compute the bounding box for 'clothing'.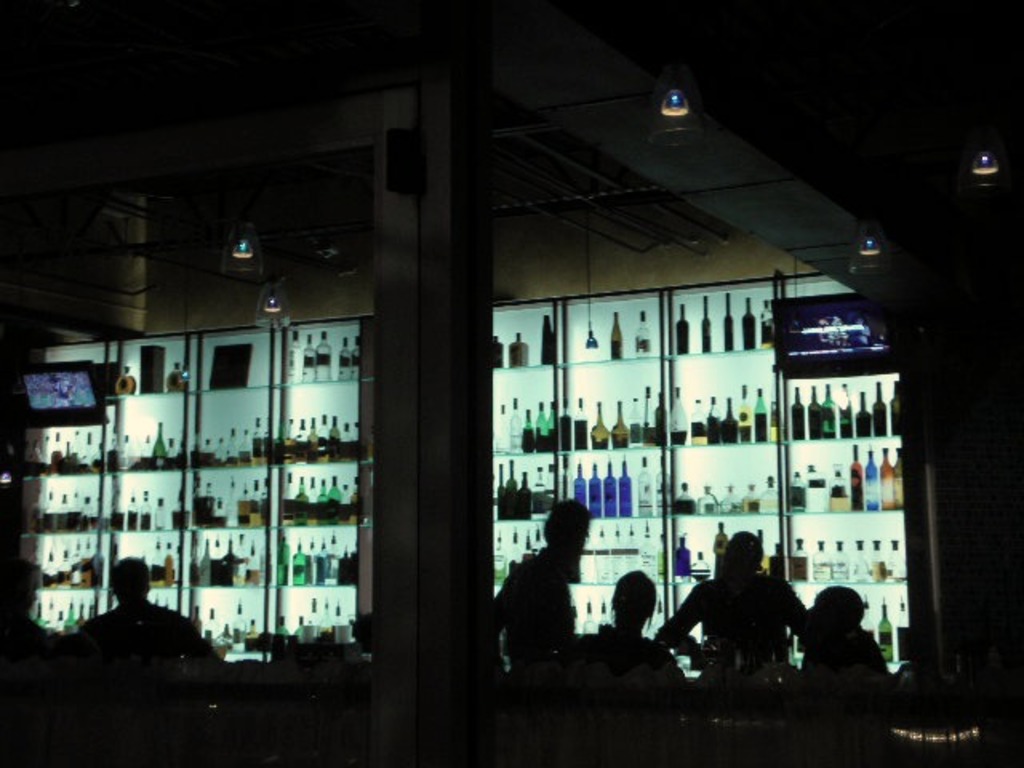
[x1=661, y1=570, x2=816, y2=658].
